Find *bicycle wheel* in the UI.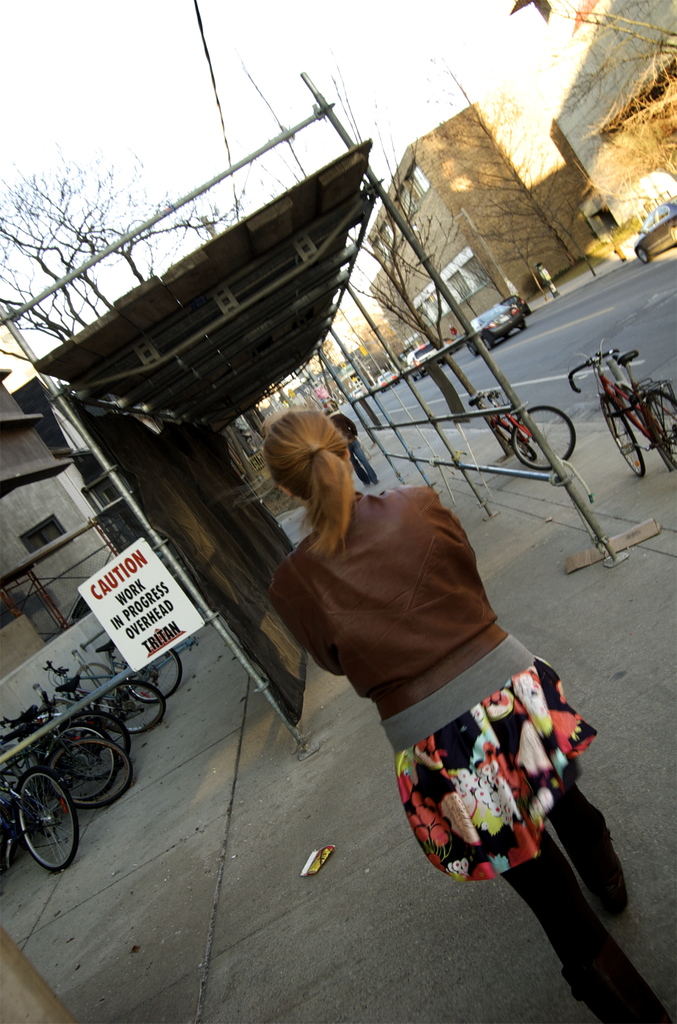
UI element at {"left": 510, "top": 408, "right": 575, "bottom": 470}.
